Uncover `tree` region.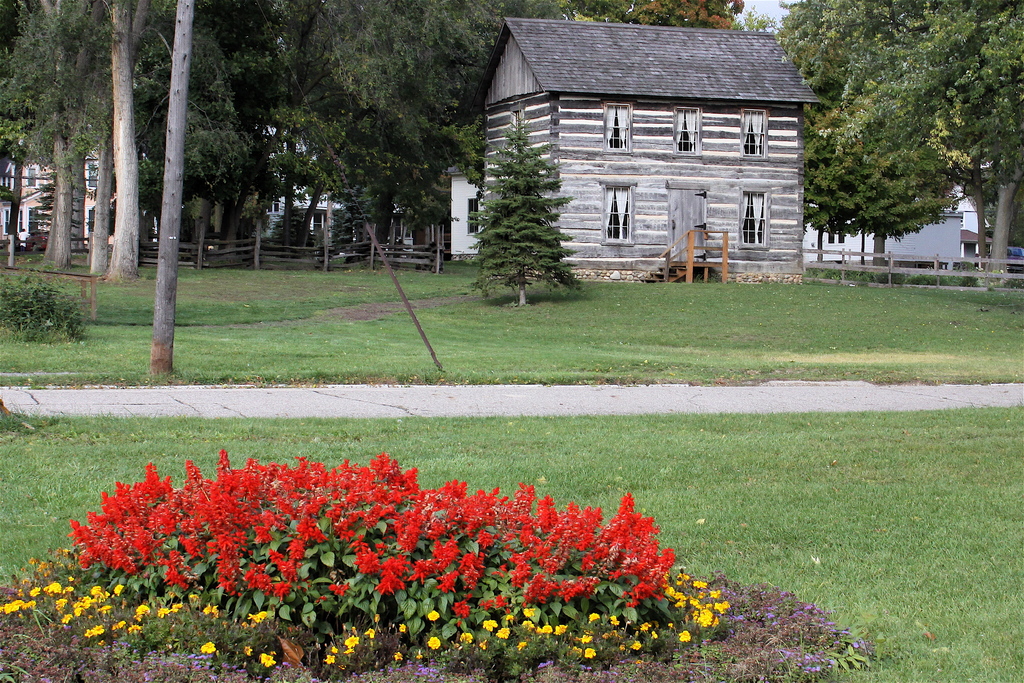
Uncovered: [609,0,756,33].
